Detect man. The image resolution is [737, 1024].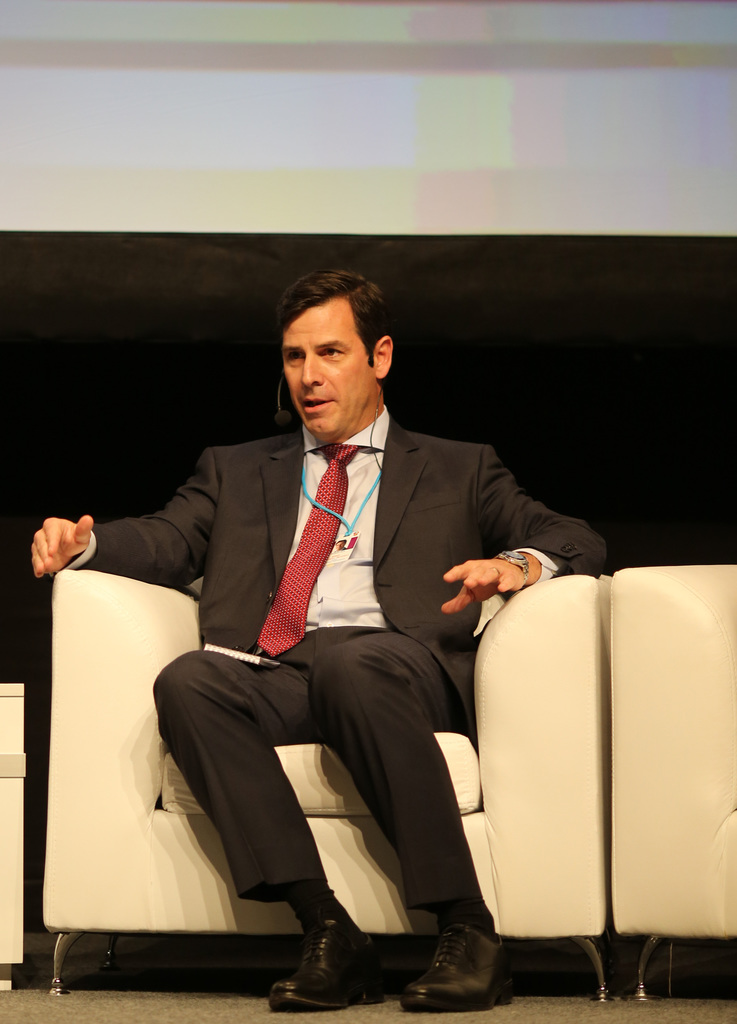
[87, 293, 572, 991].
